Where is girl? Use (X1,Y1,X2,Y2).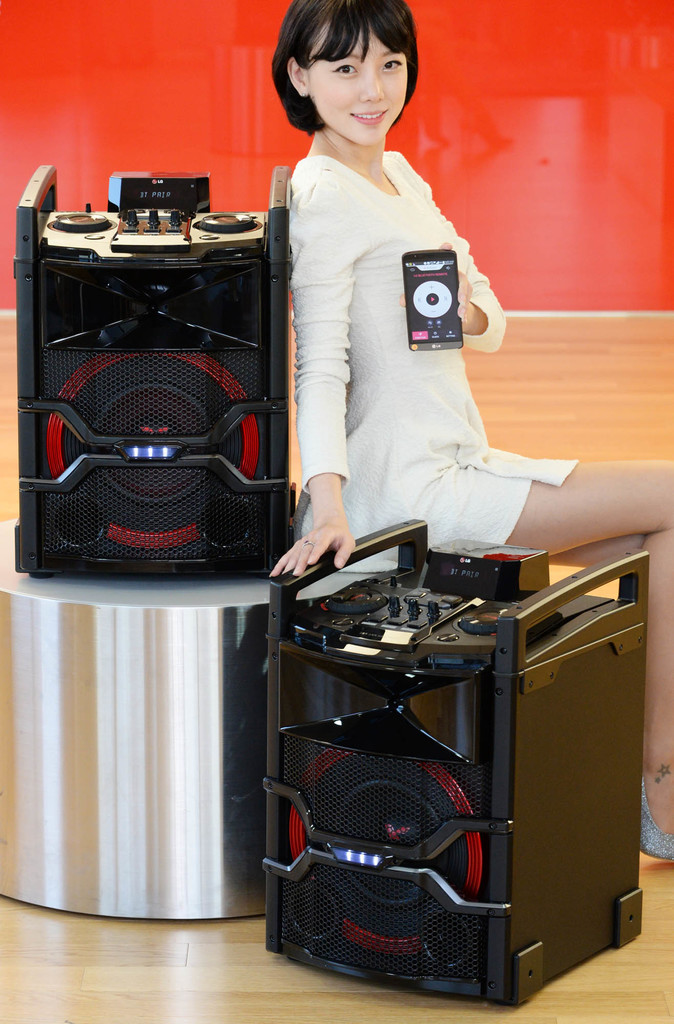
(268,3,673,863).
